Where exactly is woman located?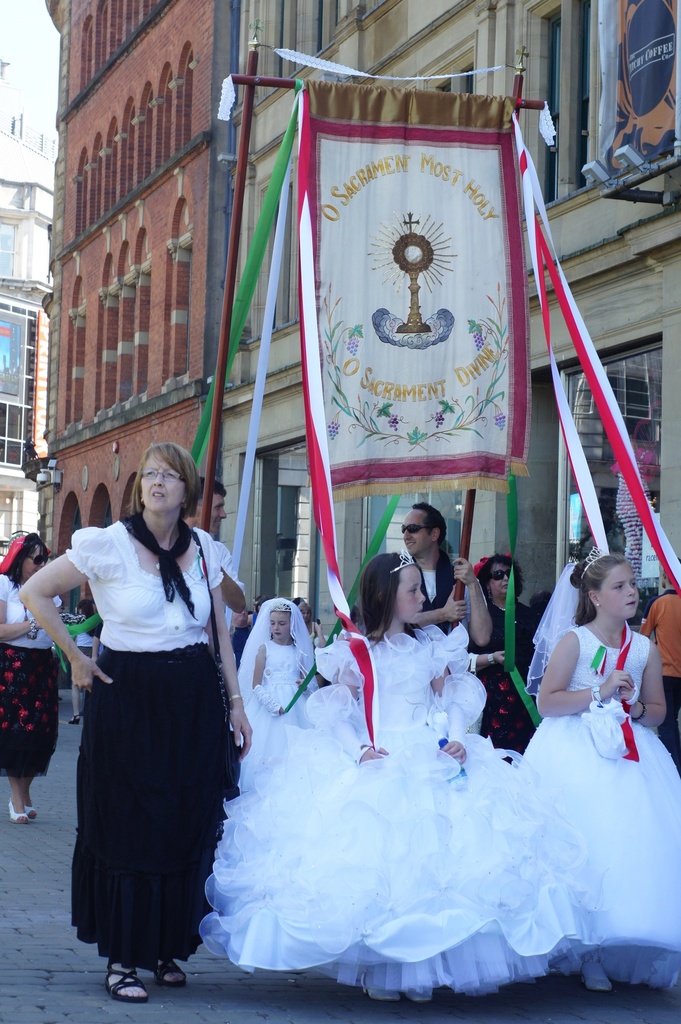
Its bounding box is [56,435,250,1004].
